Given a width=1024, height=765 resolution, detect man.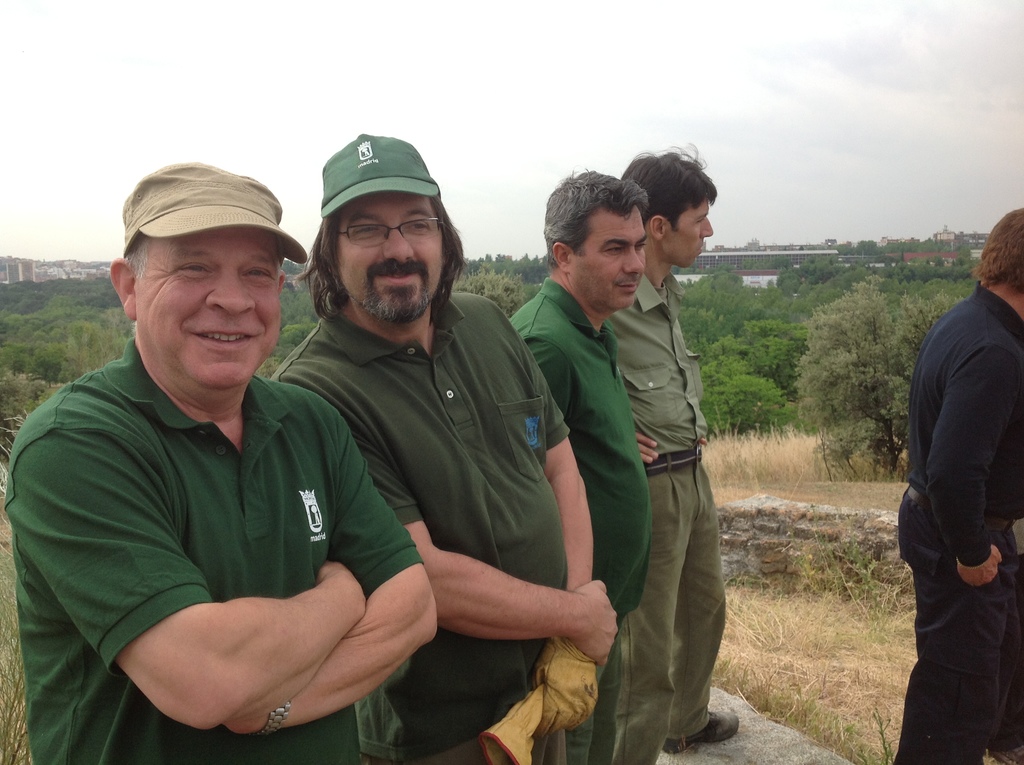
[884,204,1023,764].
